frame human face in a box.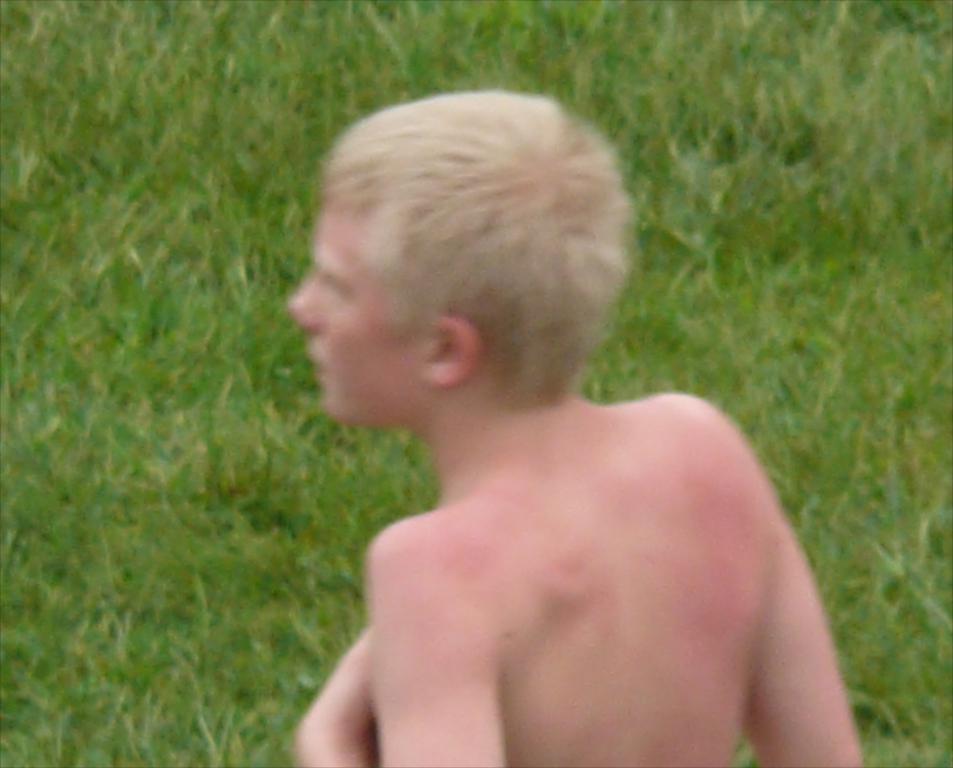
<bbox>286, 203, 422, 423</bbox>.
